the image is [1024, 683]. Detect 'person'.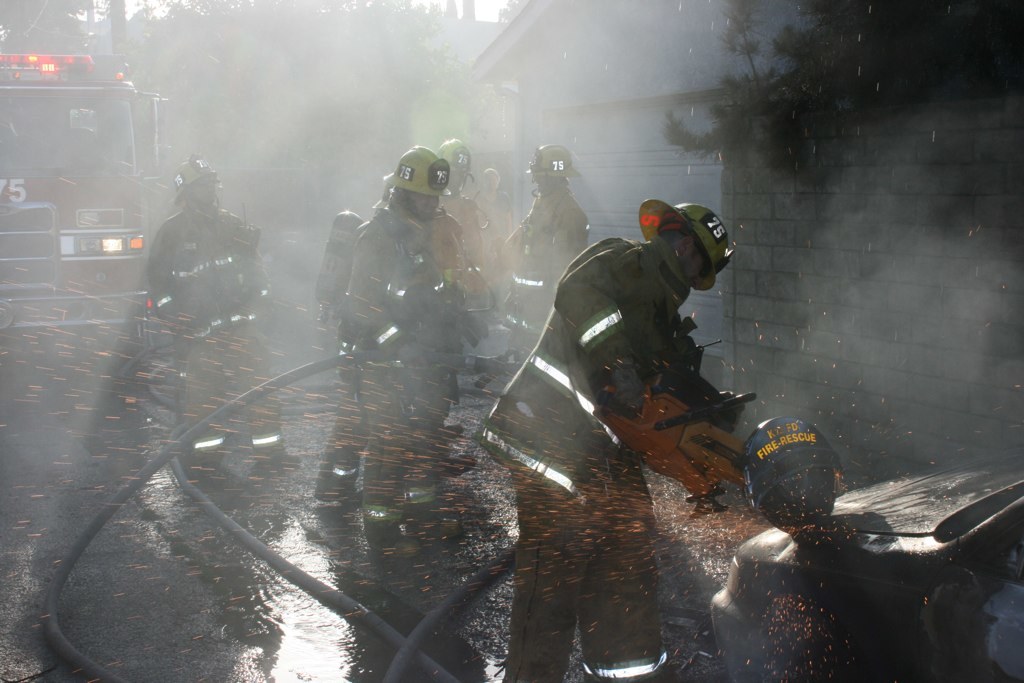
Detection: {"x1": 136, "y1": 153, "x2": 284, "y2": 475}.
